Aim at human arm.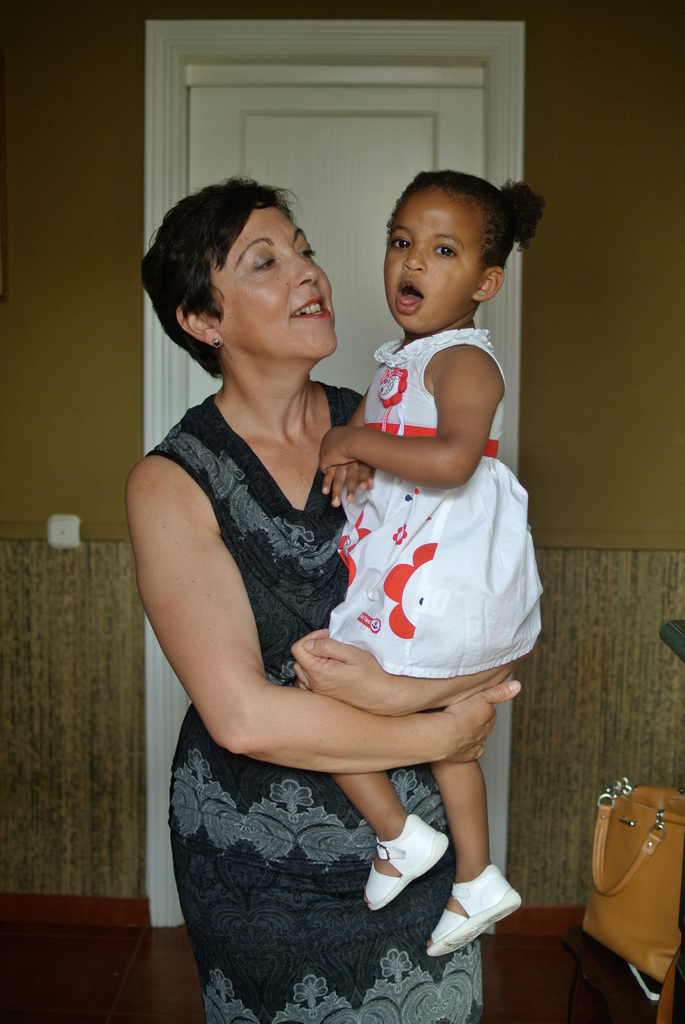
Aimed at (x1=290, y1=550, x2=542, y2=720).
